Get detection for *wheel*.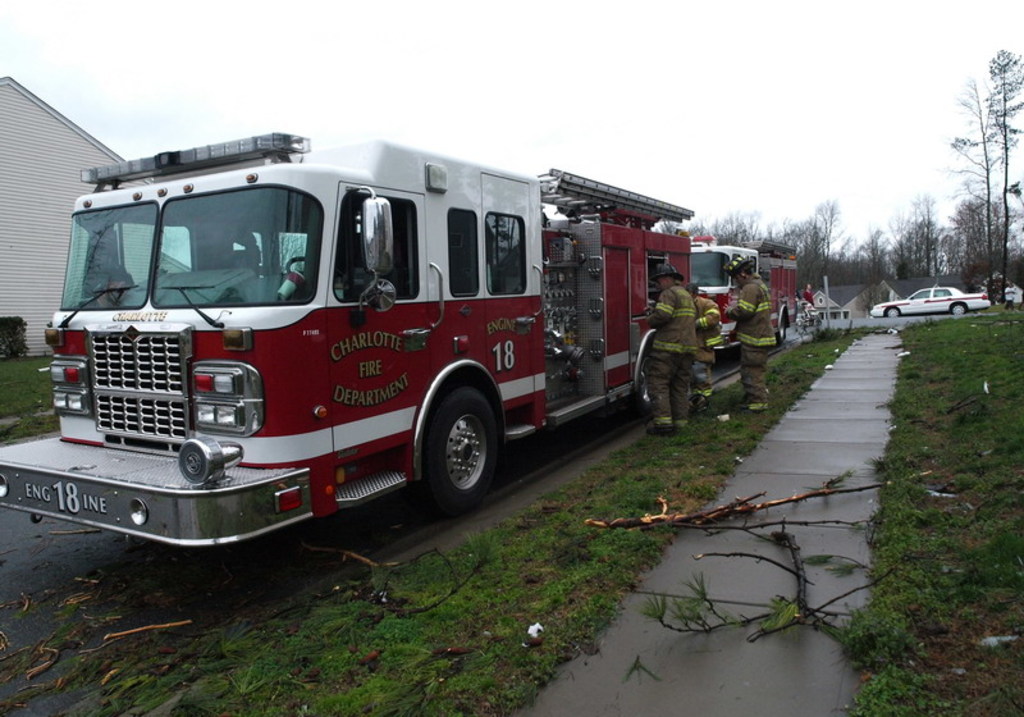
Detection: bbox(287, 256, 308, 271).
